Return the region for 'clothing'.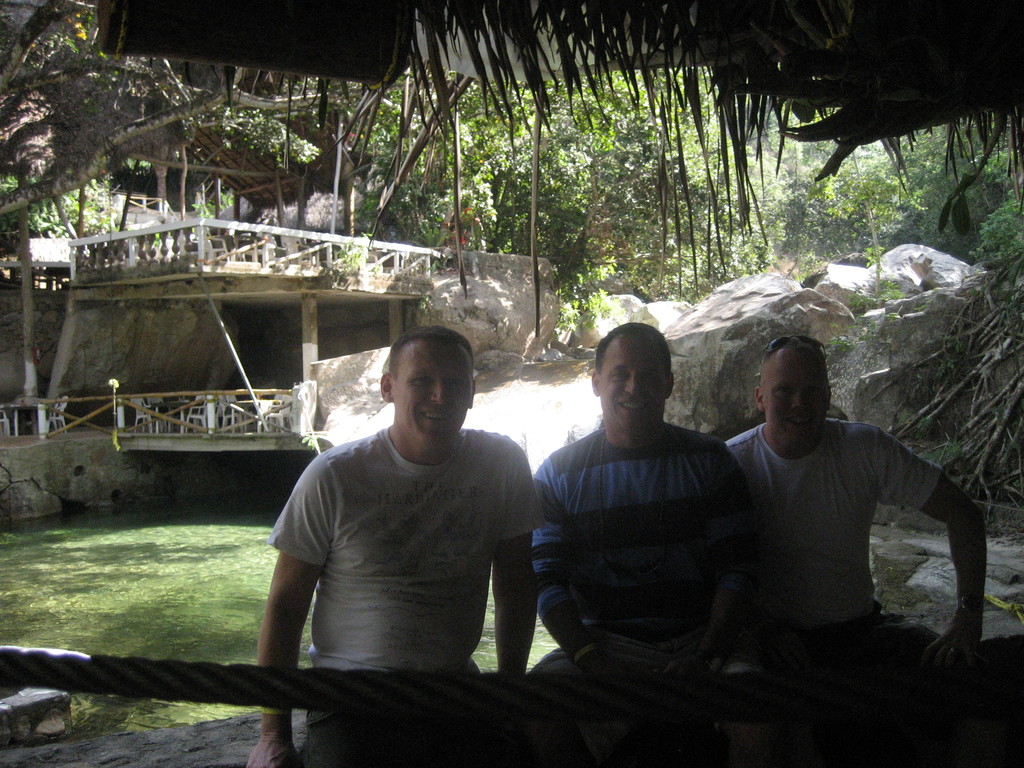
detection(269, 429, 544, 767).
